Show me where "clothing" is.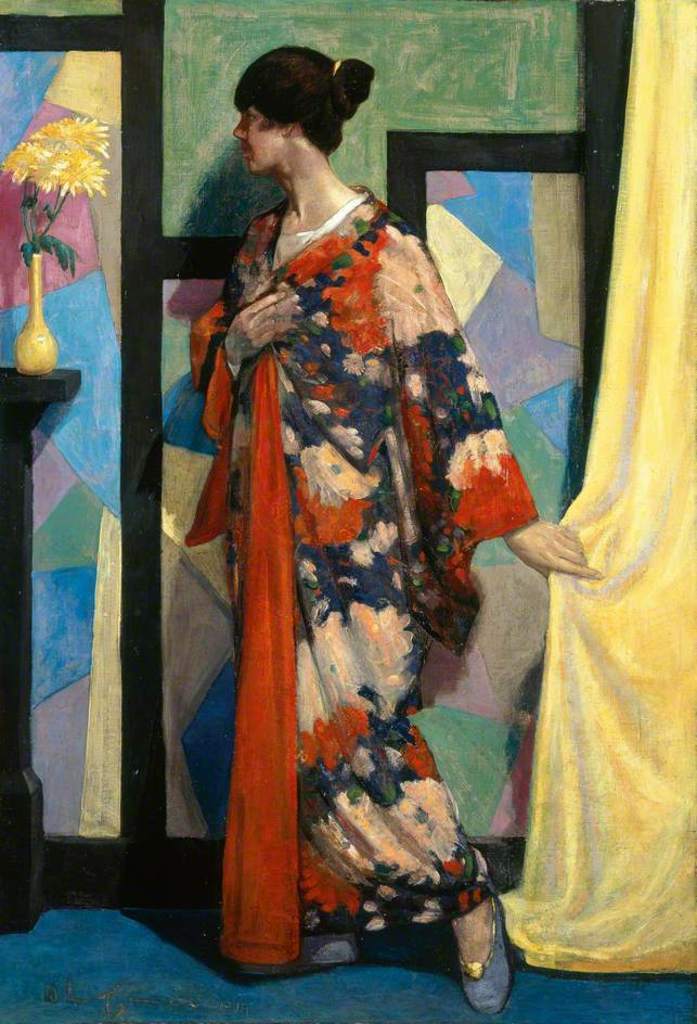
"clothing" is at 207, 128, 534, 951.
